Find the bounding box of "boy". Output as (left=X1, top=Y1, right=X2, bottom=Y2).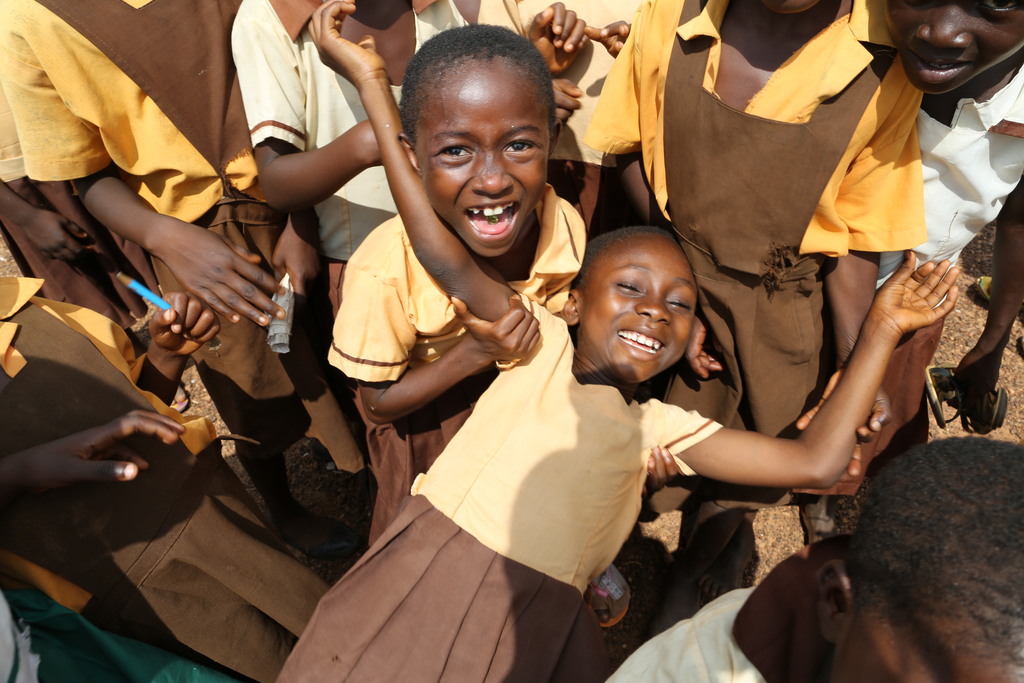
(left=325, top=22, right=681, bottom=629).
